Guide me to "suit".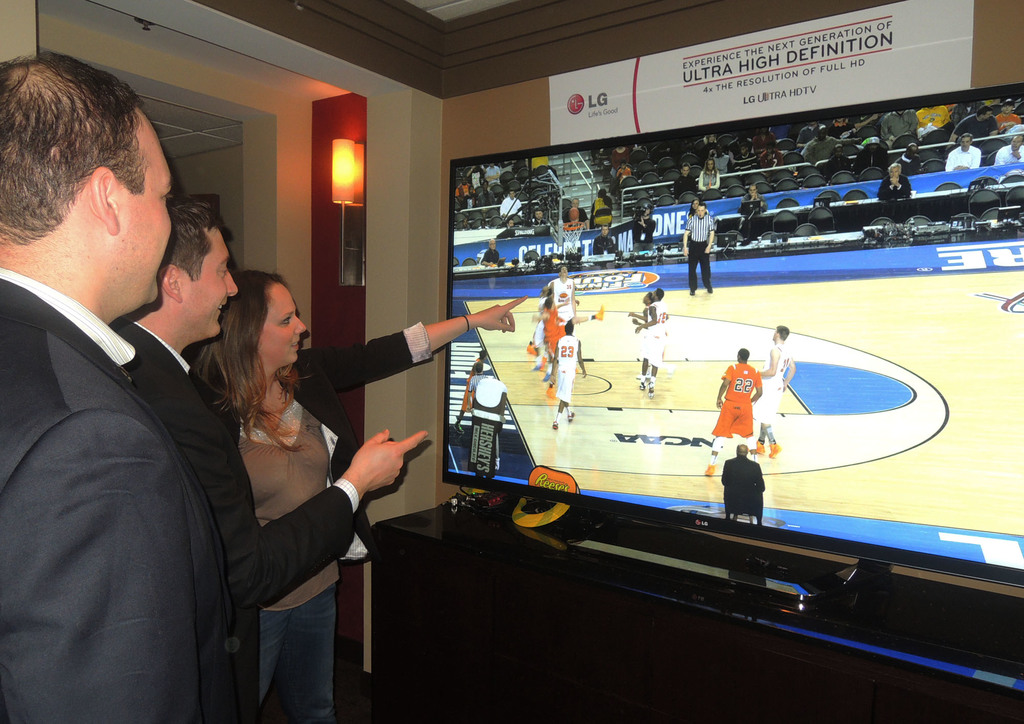
Guidance: rect(115, 316, 356, 723).
